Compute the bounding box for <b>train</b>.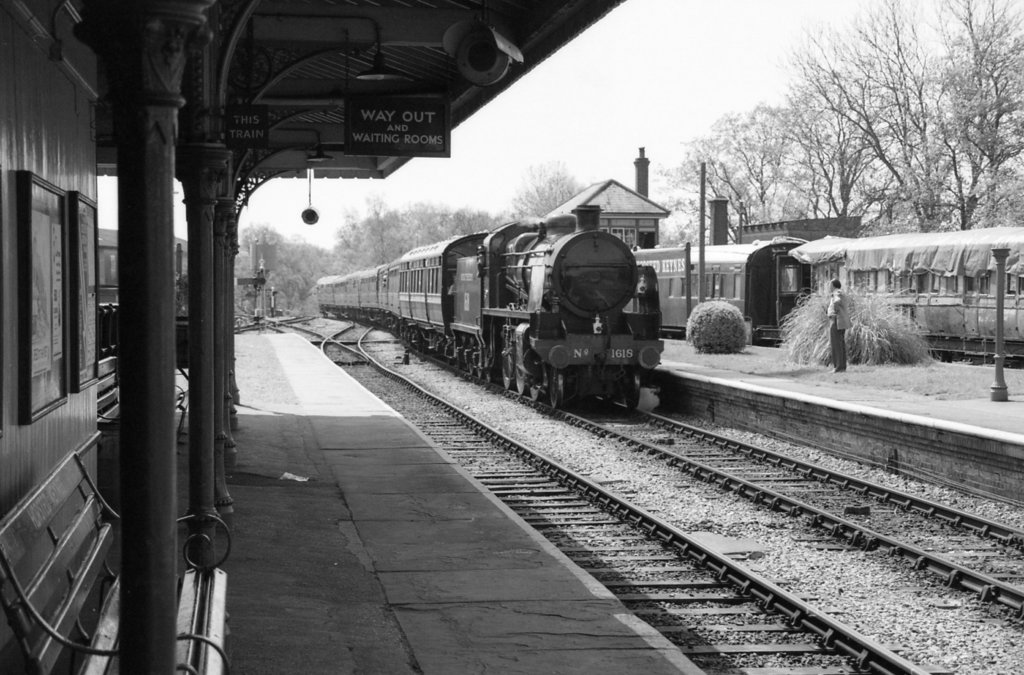
Rect(634, 247, 1023, 366).
